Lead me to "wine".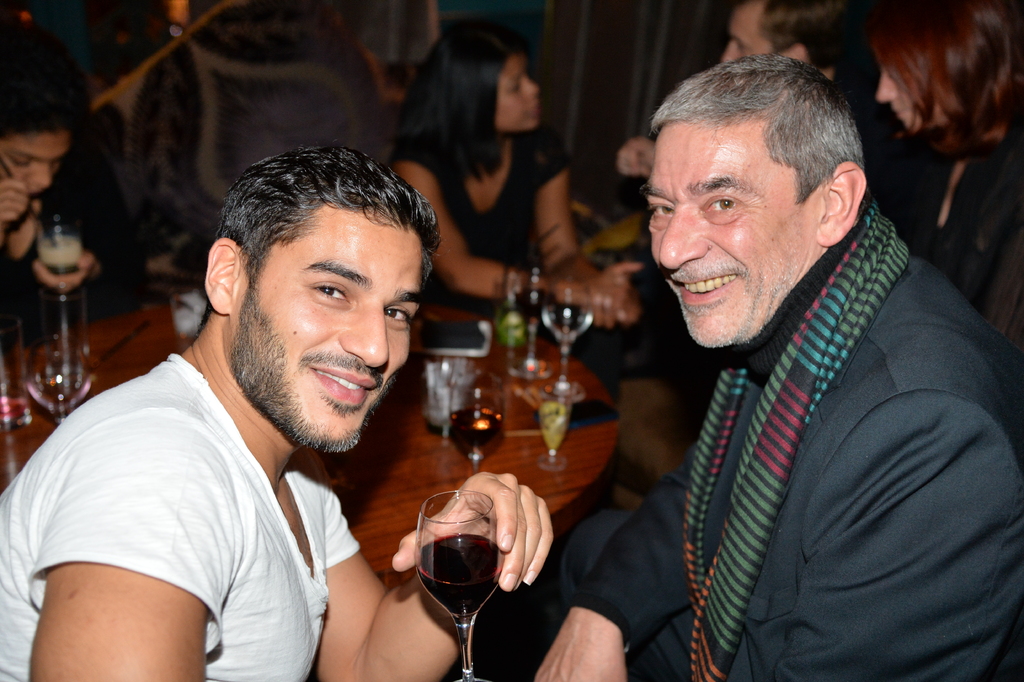
Lead to (left=414, top=532, right=505, bottom=617).
